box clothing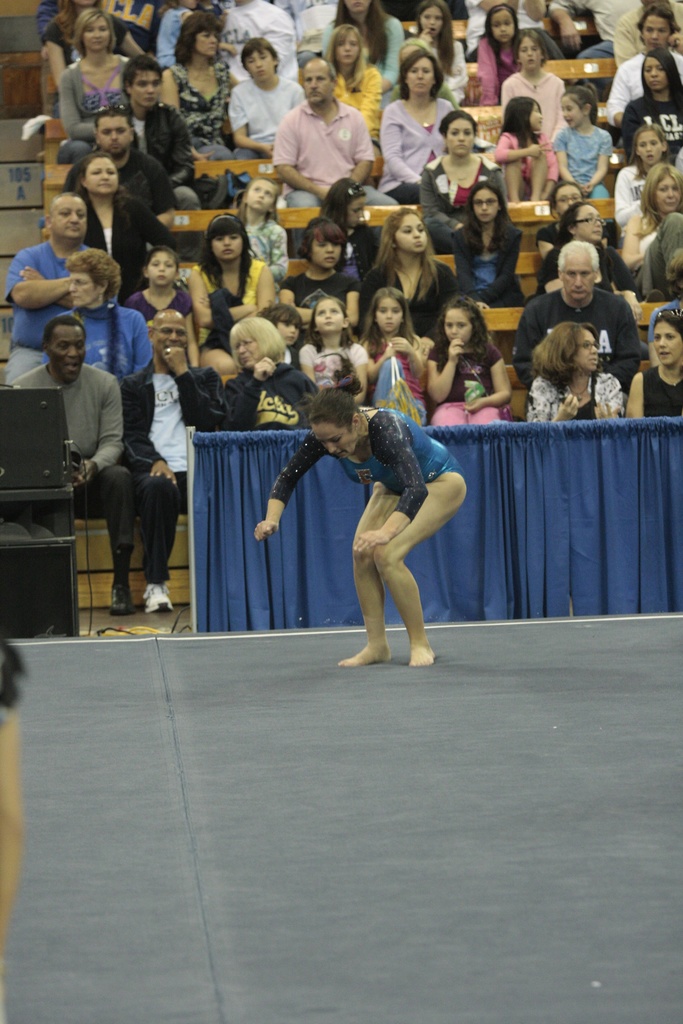
288/256/365/301
